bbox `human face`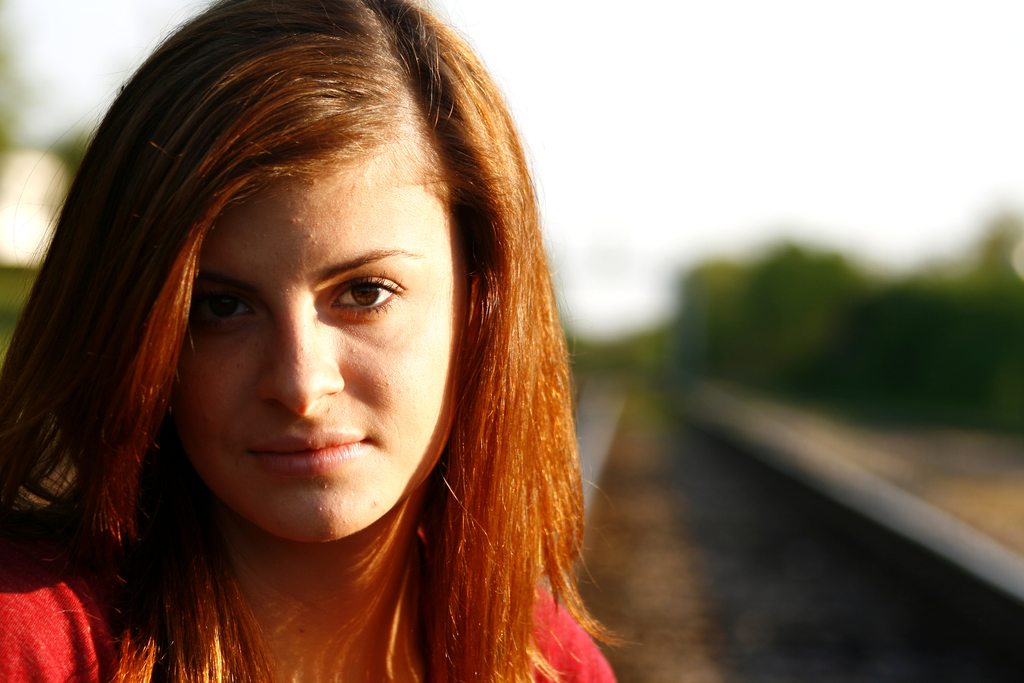
left=173, top=161, right=461, bottom=542
